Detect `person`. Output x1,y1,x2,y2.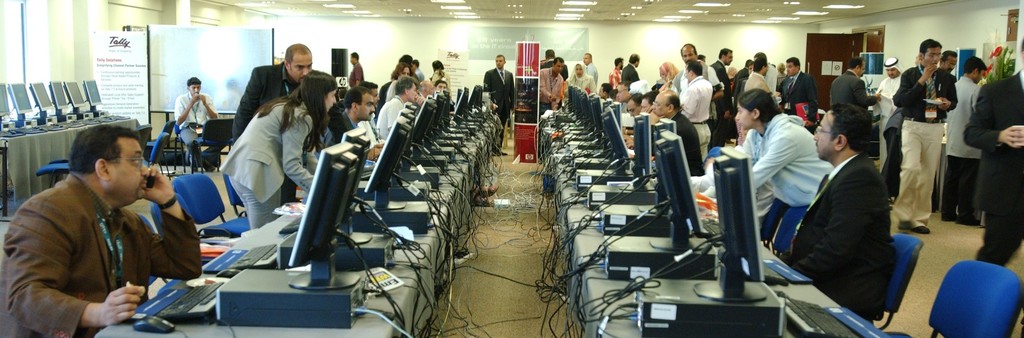
963,42,1023,266.
